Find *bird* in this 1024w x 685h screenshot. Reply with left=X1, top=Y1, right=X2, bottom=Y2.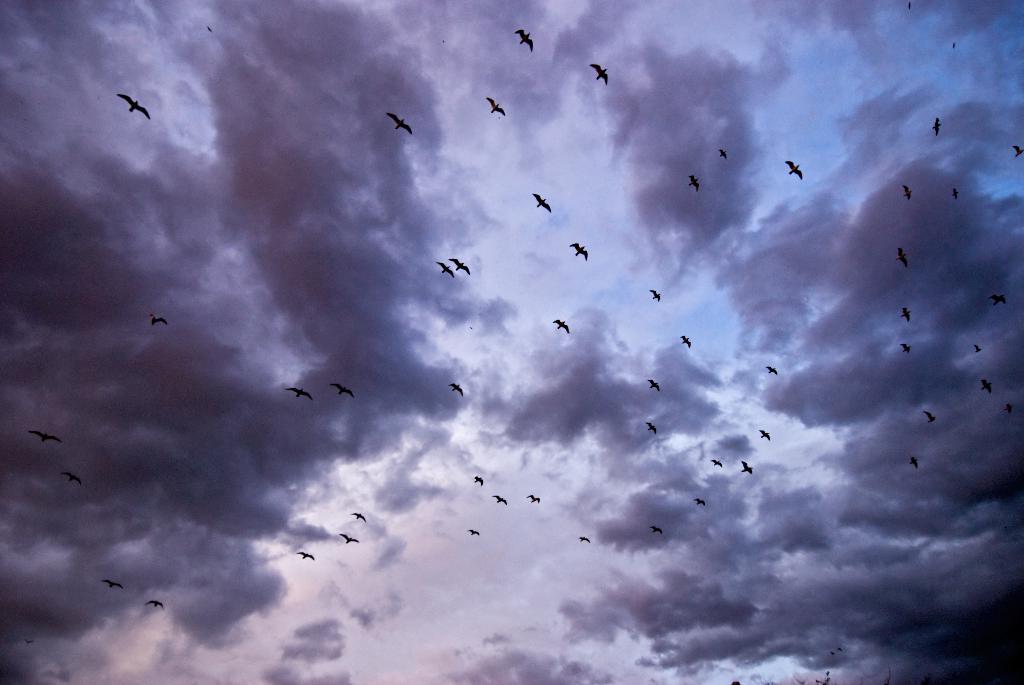
left=902, top=184, right=911, bottom=196.
